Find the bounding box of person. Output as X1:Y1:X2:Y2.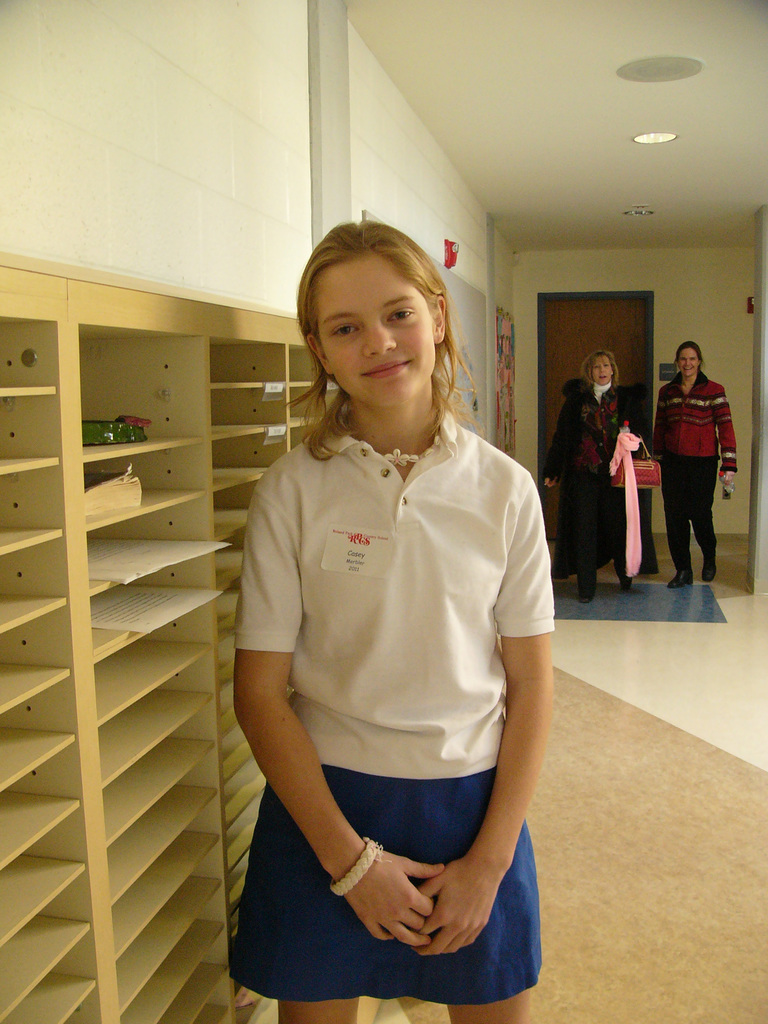
559:351:661:608.
